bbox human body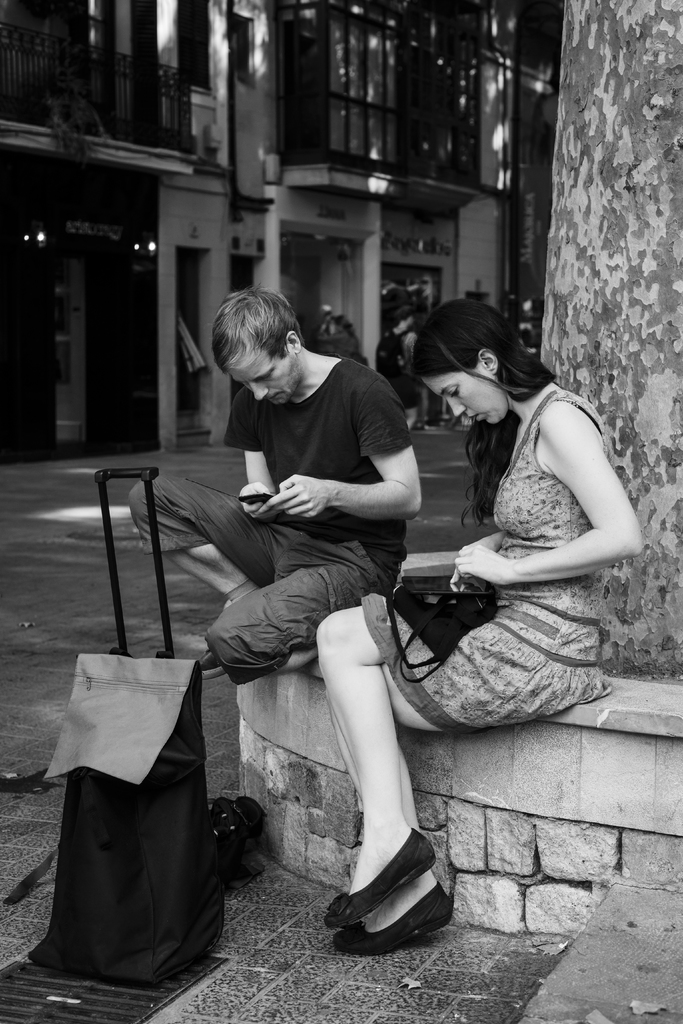
<box>370,330,432,435</box>
